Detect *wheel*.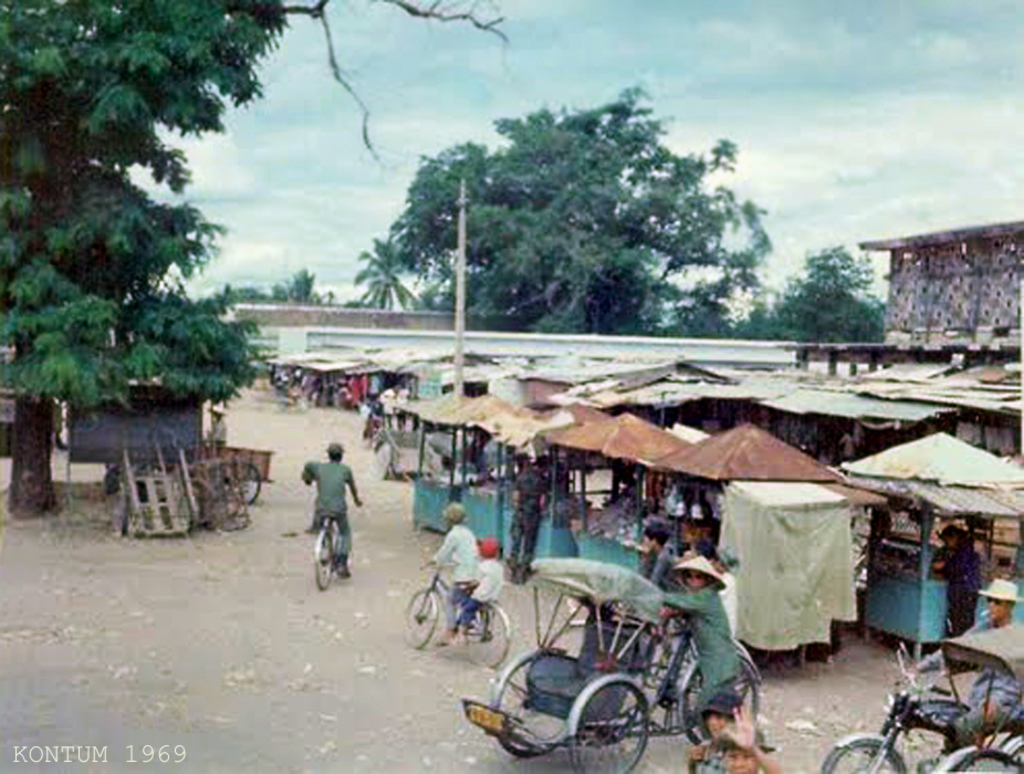
Detected at x1=824 y1=735 x2=905 y2=773.
